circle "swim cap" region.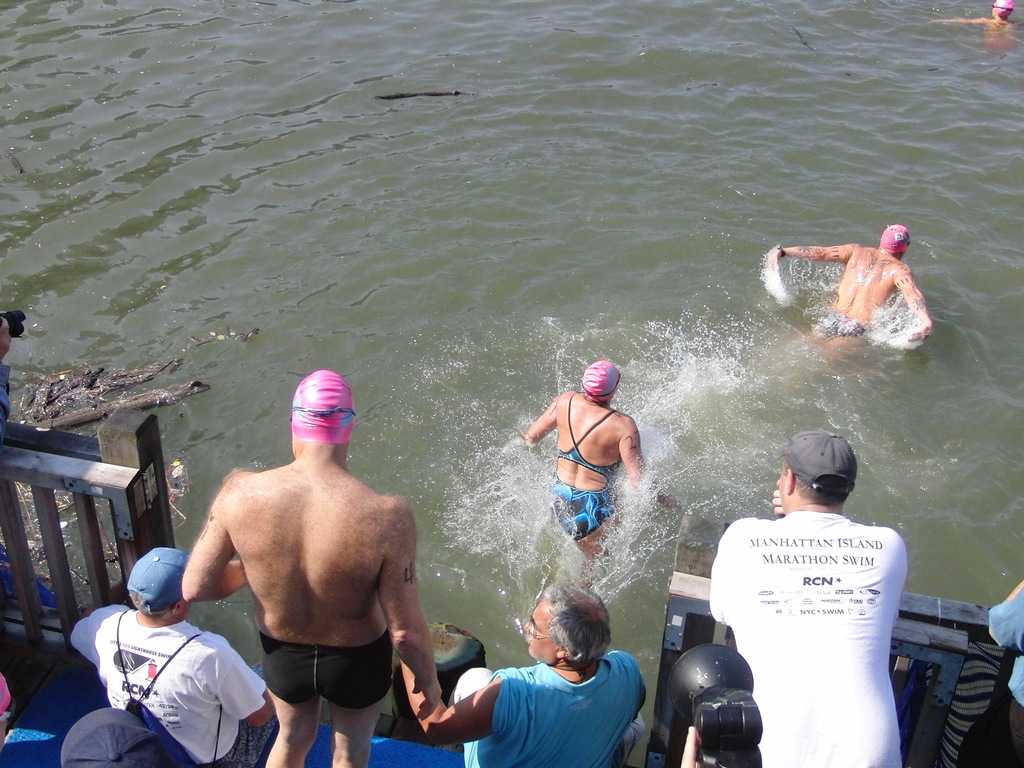
Region: rect(580, 356, 623, 399).
